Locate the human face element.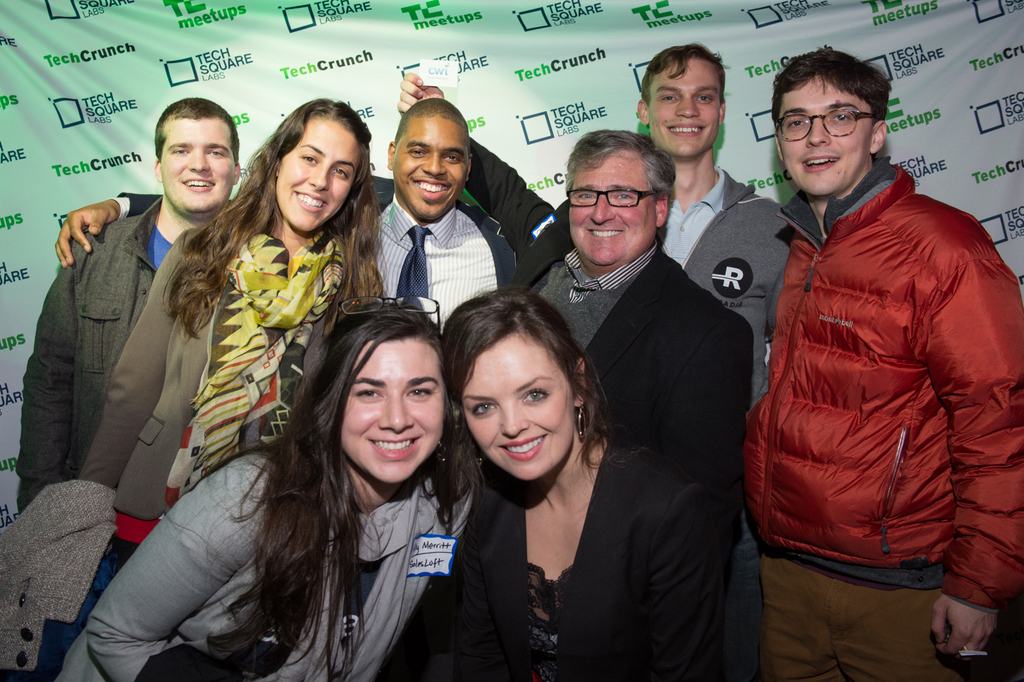
Element bbox: [left=646, top=58, right=721, bottom=159].
